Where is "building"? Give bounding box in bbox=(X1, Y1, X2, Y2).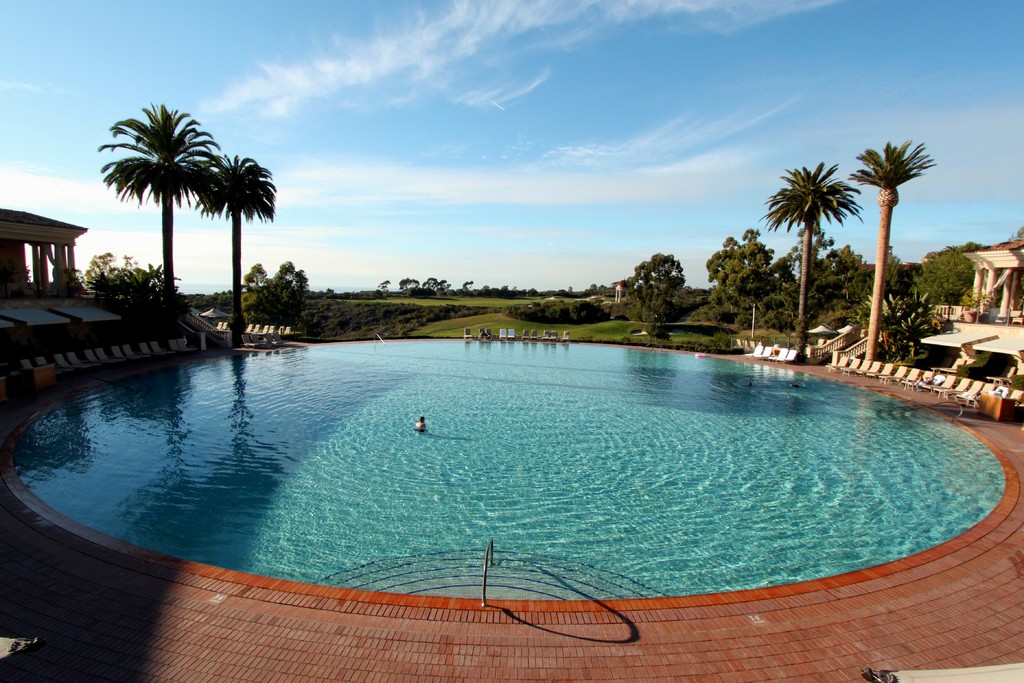
bbox=(0, 192, 143, 379).
